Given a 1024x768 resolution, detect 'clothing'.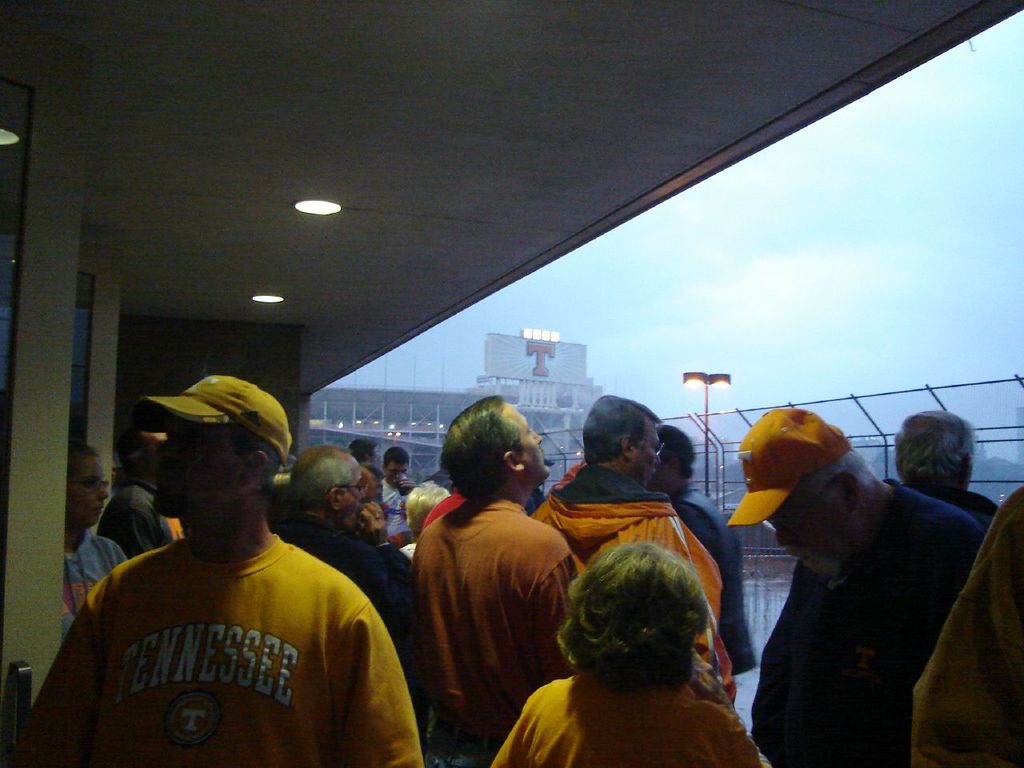
bbox=(60, 536, 126, 606).
